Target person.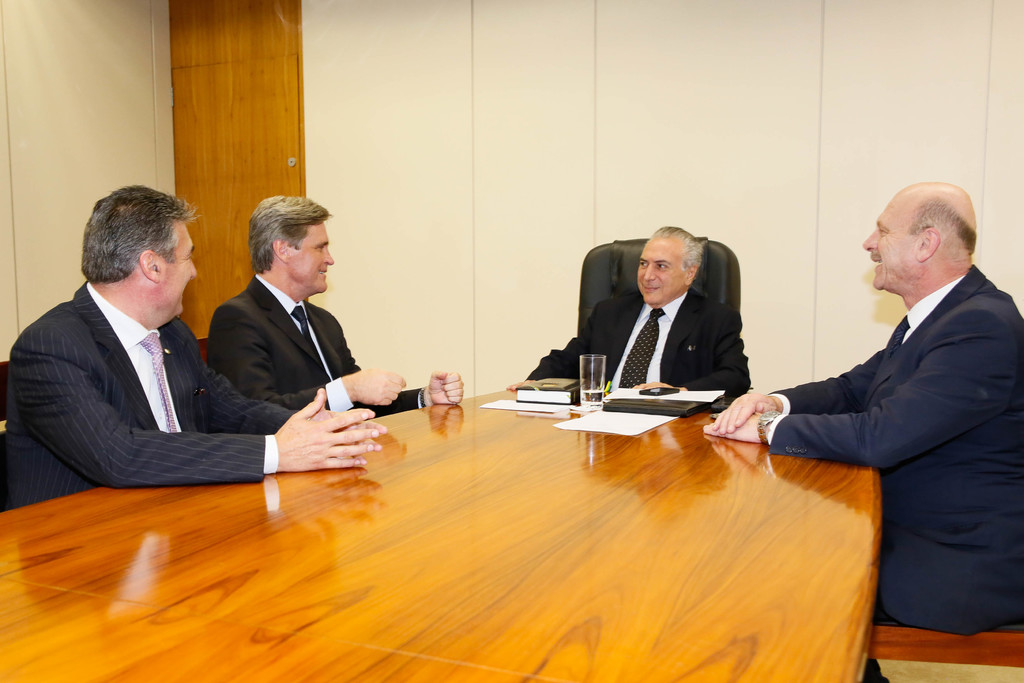
Target region: pyautogui.locateOnScreen(0, 186, 386, 515).
